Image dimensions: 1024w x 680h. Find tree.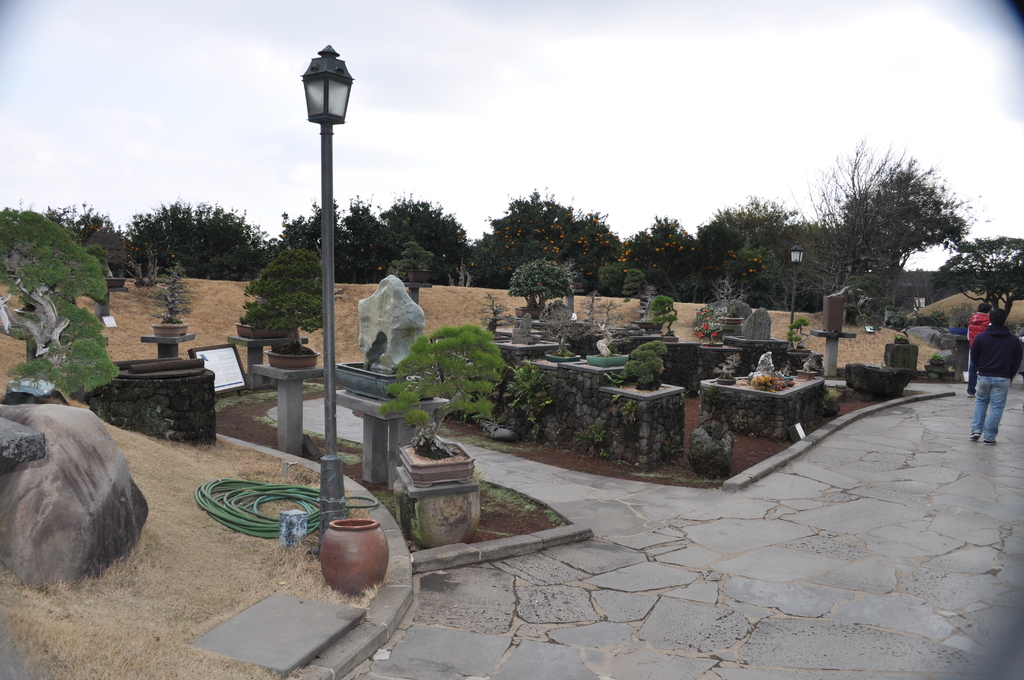
826,143,980,321.
